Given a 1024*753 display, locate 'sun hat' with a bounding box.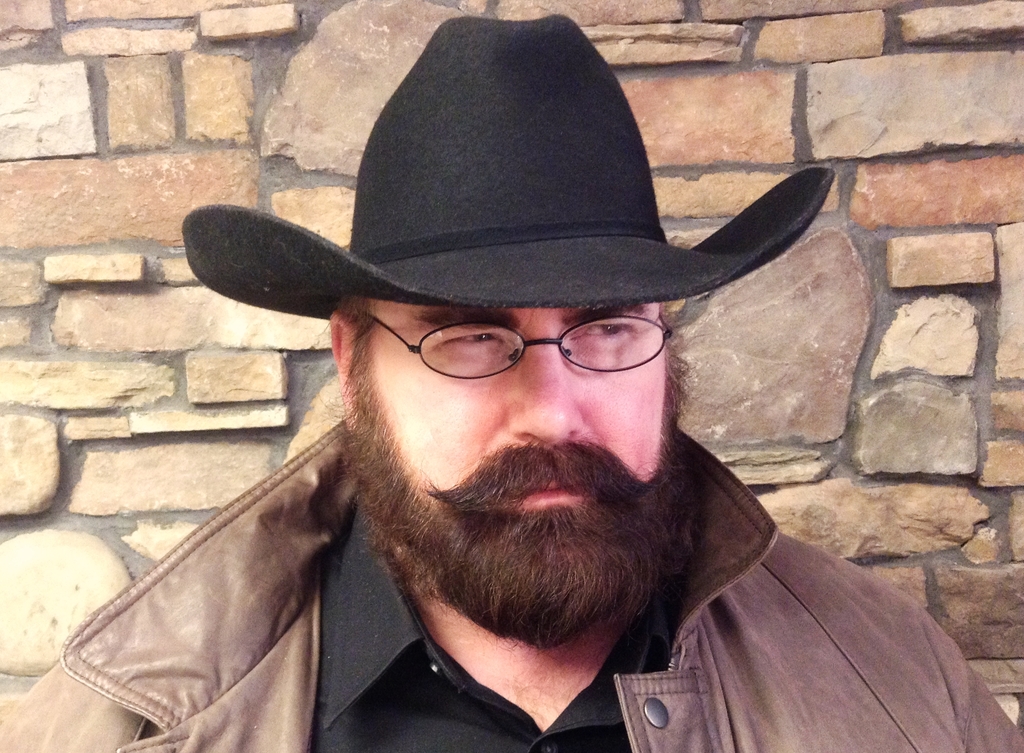
Located: 179/15/837/329.
